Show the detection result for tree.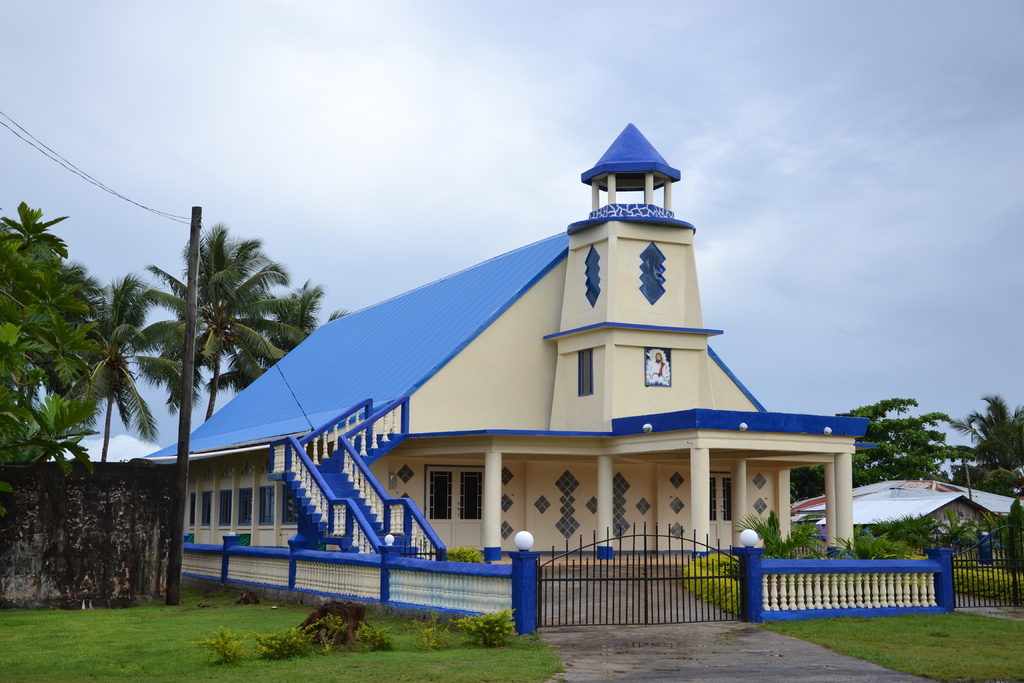
{"x1": 46, "y1": 272, "x2": 159, "y2": 463}.
